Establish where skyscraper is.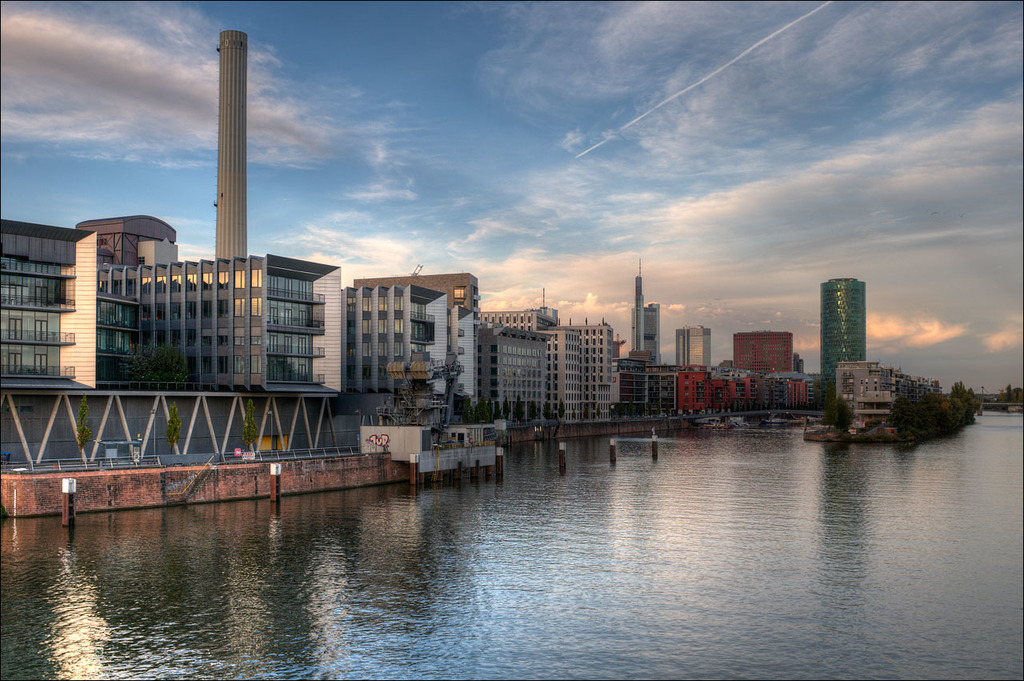
Established at rect(622, 255, 669, 373).
